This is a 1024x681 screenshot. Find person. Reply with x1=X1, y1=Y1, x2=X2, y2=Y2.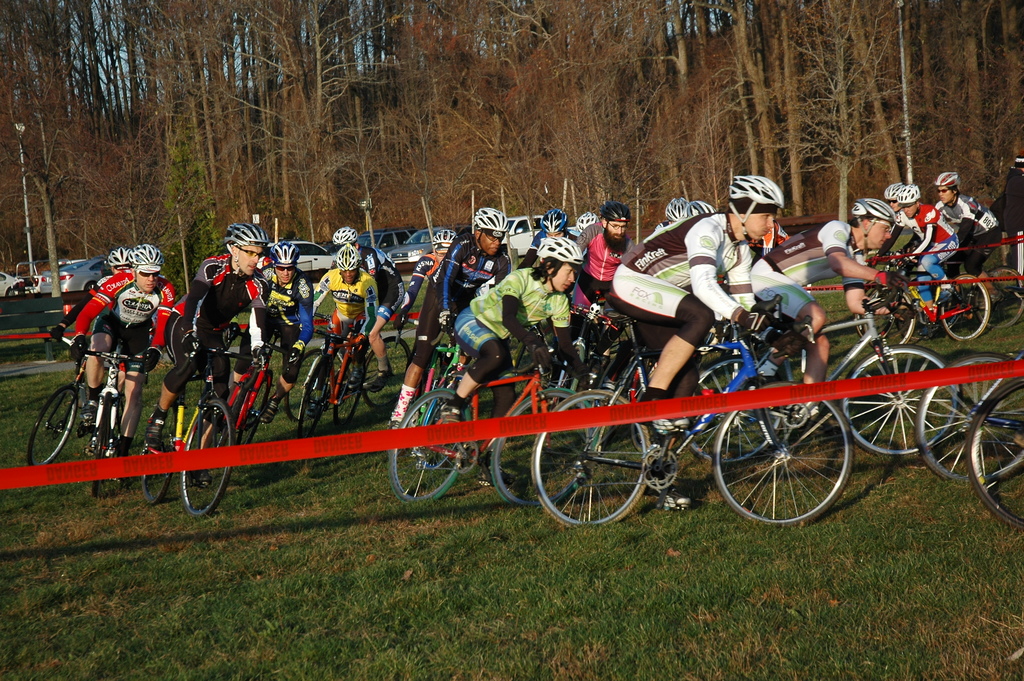
x1=744, y1=190, x2=895, y2=389.
